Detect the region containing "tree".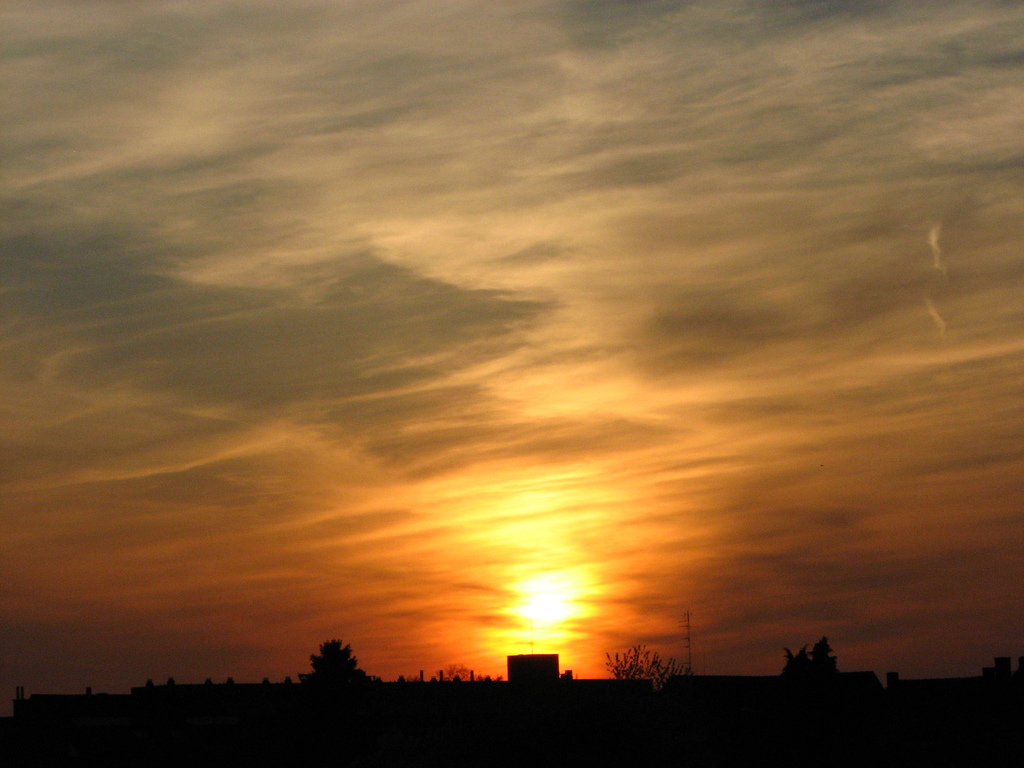
[300, 639, 376, 692].
